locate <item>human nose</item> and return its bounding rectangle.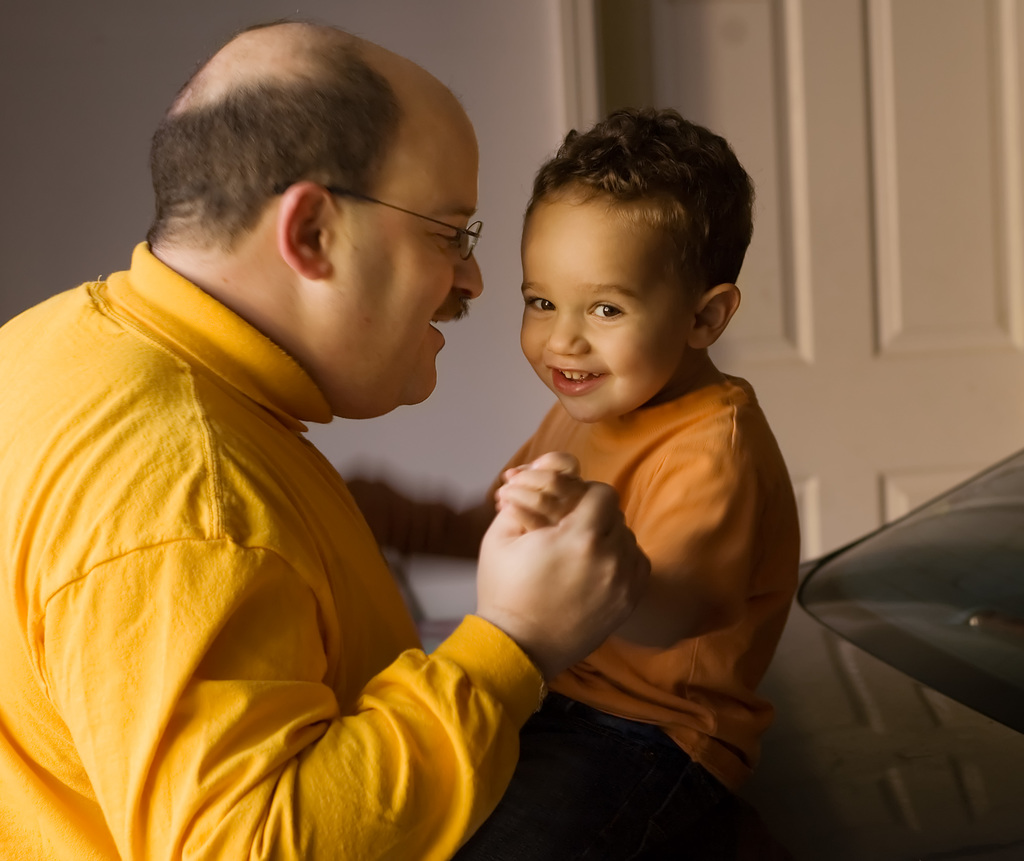
453, 234, 485, 307.
